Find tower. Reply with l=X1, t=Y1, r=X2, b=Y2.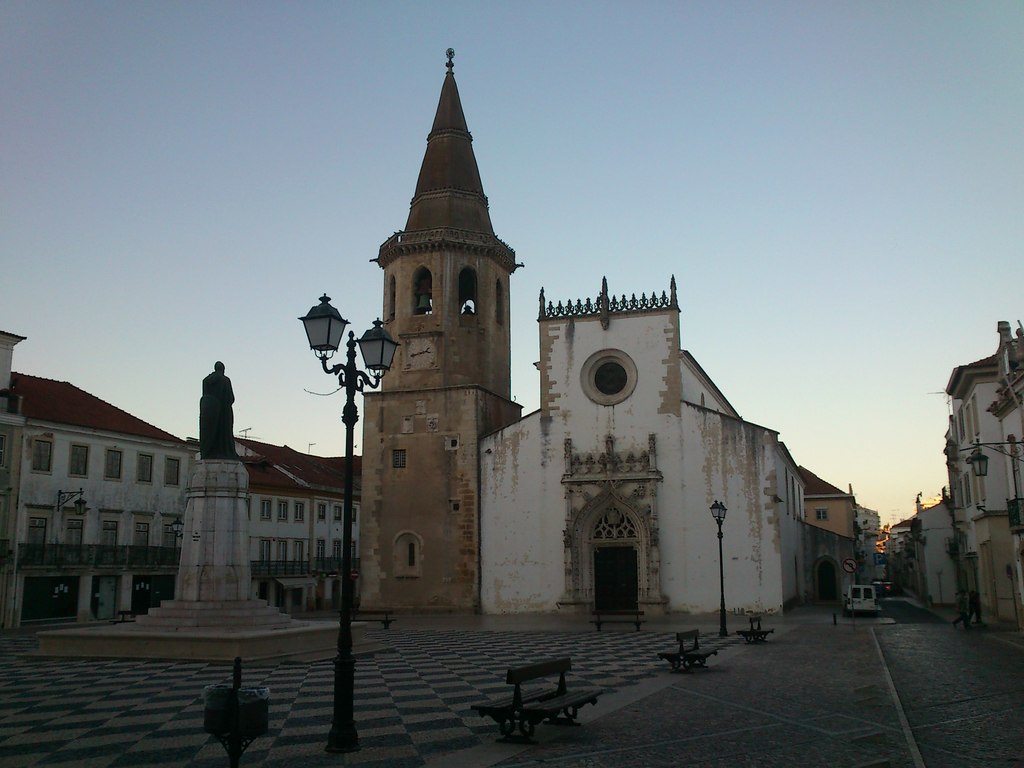
l=163, t=365, r=289, b=623.
